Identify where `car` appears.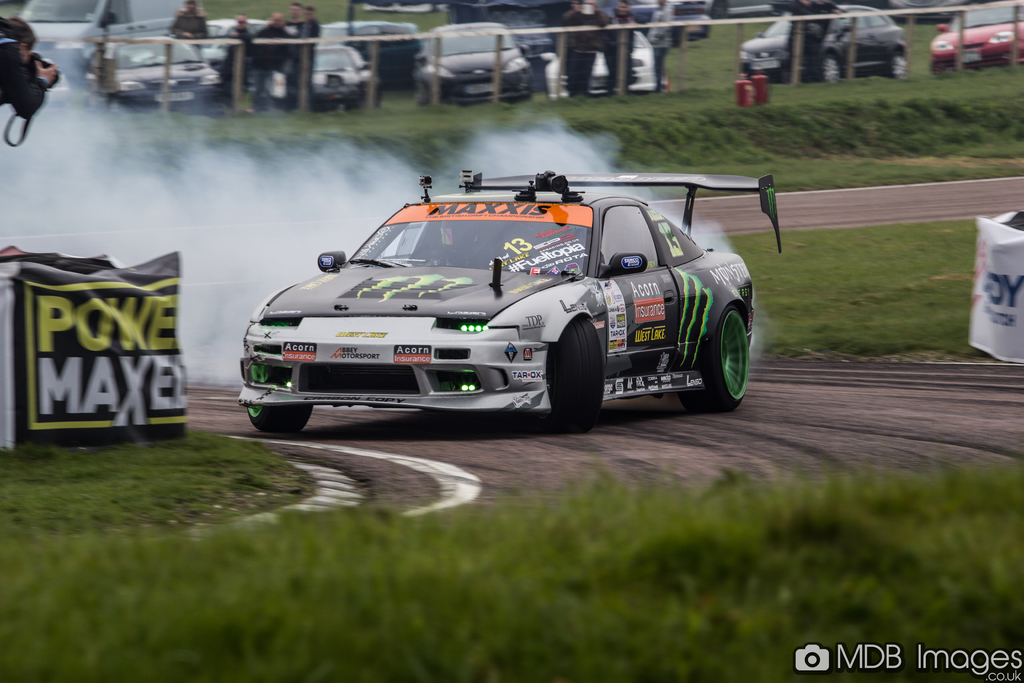
Appears at [x1=927, y1=3, x2=1023, y2=74].
